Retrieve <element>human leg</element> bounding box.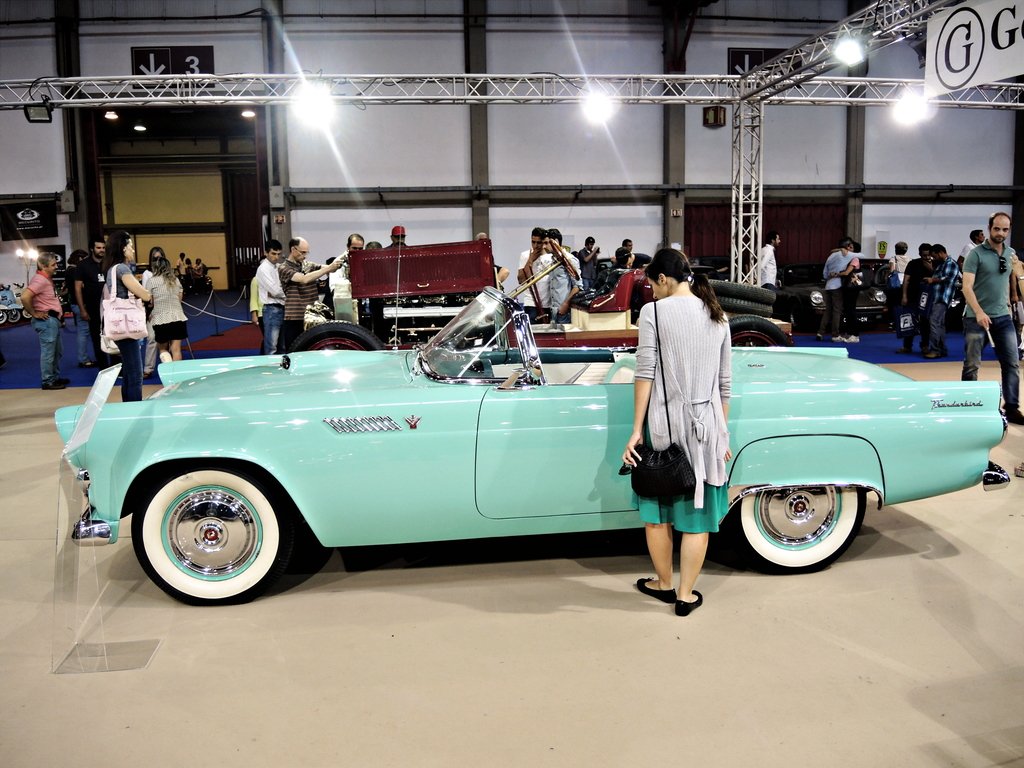
Bounding box: <box>154,321,165,358</box>.
